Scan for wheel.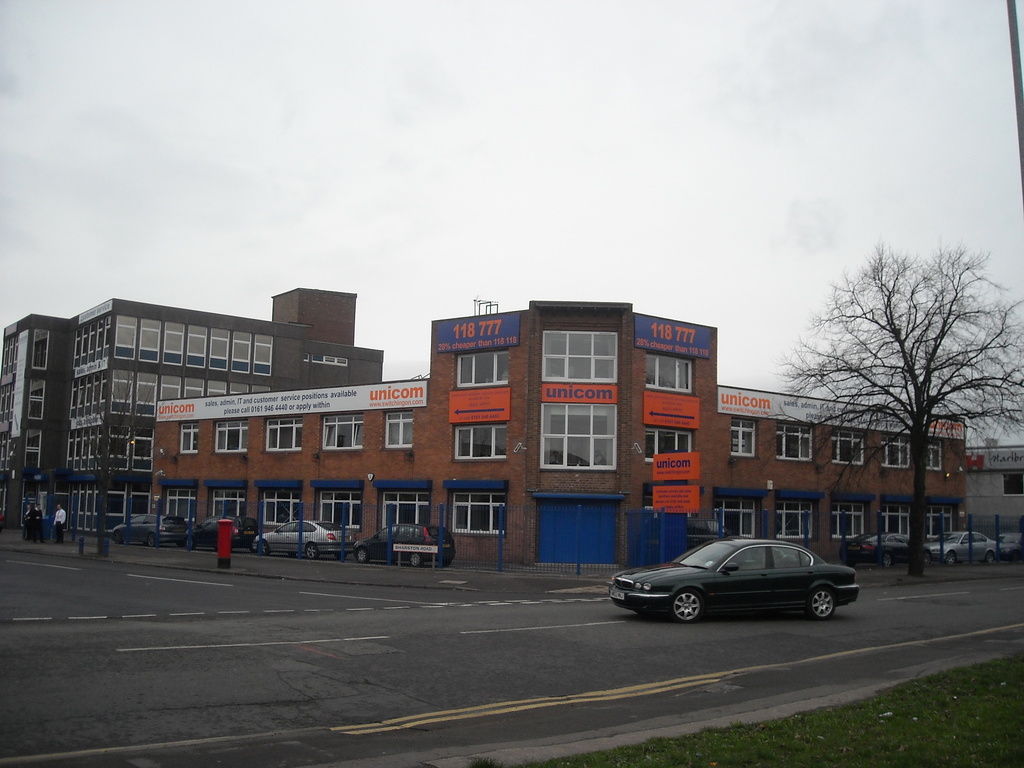
Scan result: <box>112,532,122,542</box>.
